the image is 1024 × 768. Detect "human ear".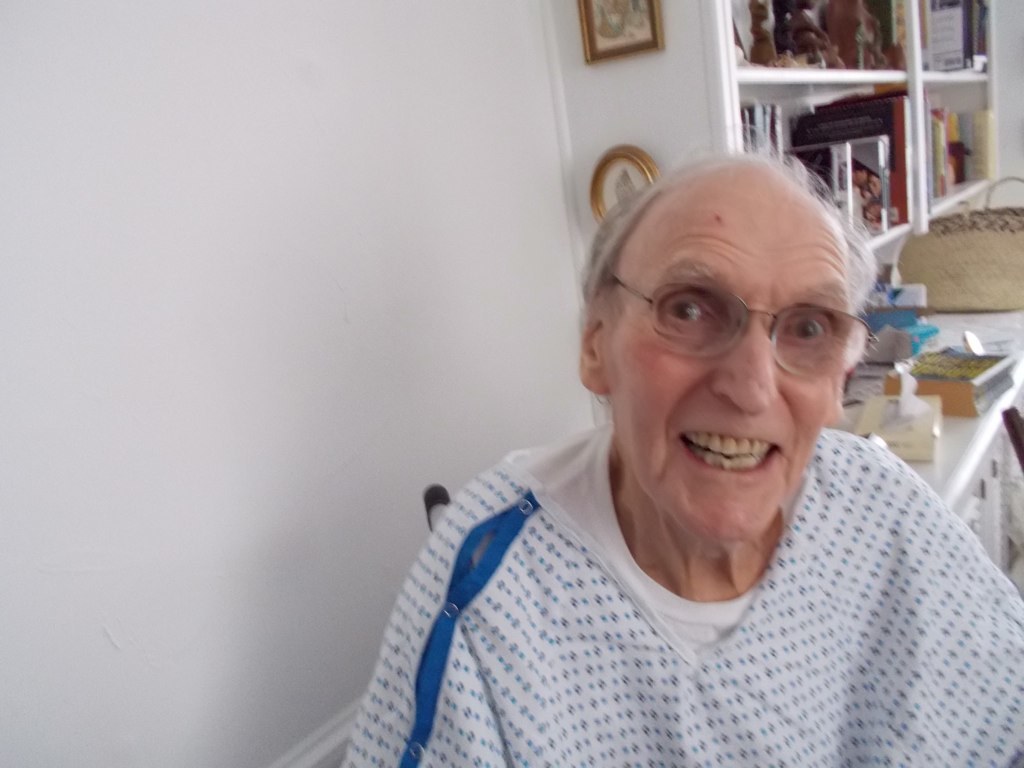
Detection: bbox(578, 302, 606, 394).
